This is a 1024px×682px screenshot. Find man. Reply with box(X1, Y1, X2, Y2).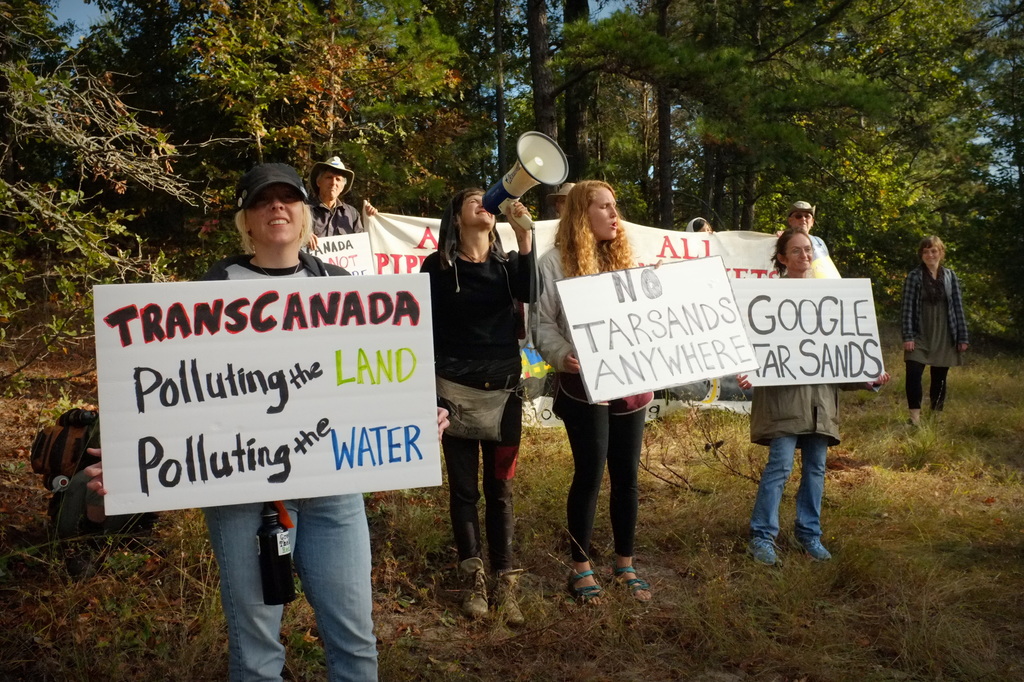
box(303, 138, 372, 236).
